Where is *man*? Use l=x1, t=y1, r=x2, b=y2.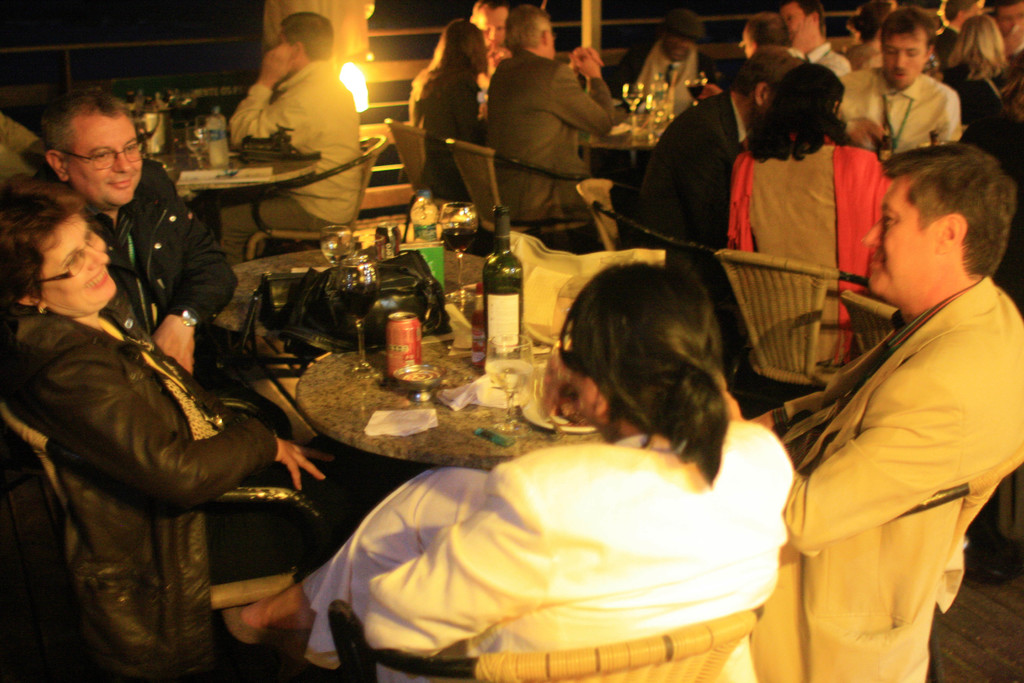
l=775, t=110, r=1019, b=671.
